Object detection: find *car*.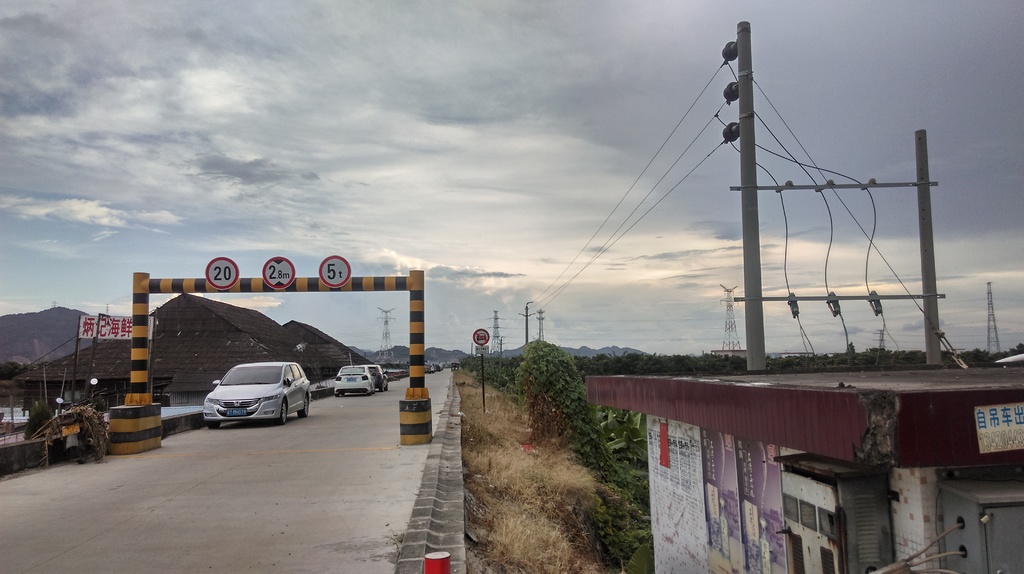
335 359 372 391.
